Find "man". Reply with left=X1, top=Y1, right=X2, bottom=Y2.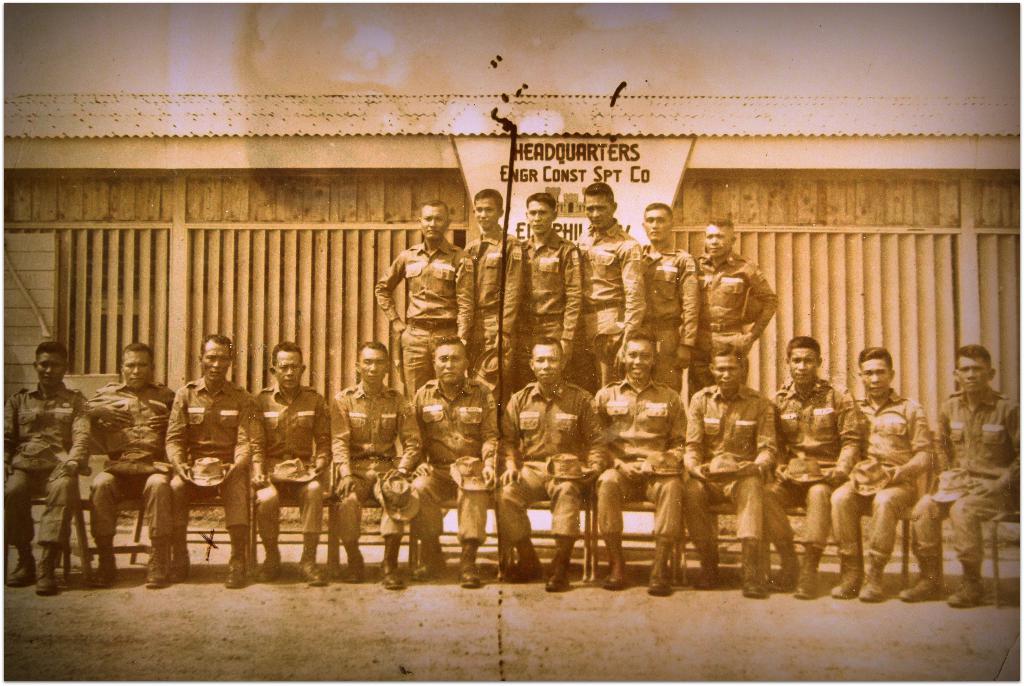
left=680, top=342, right=774, bottom=592.
